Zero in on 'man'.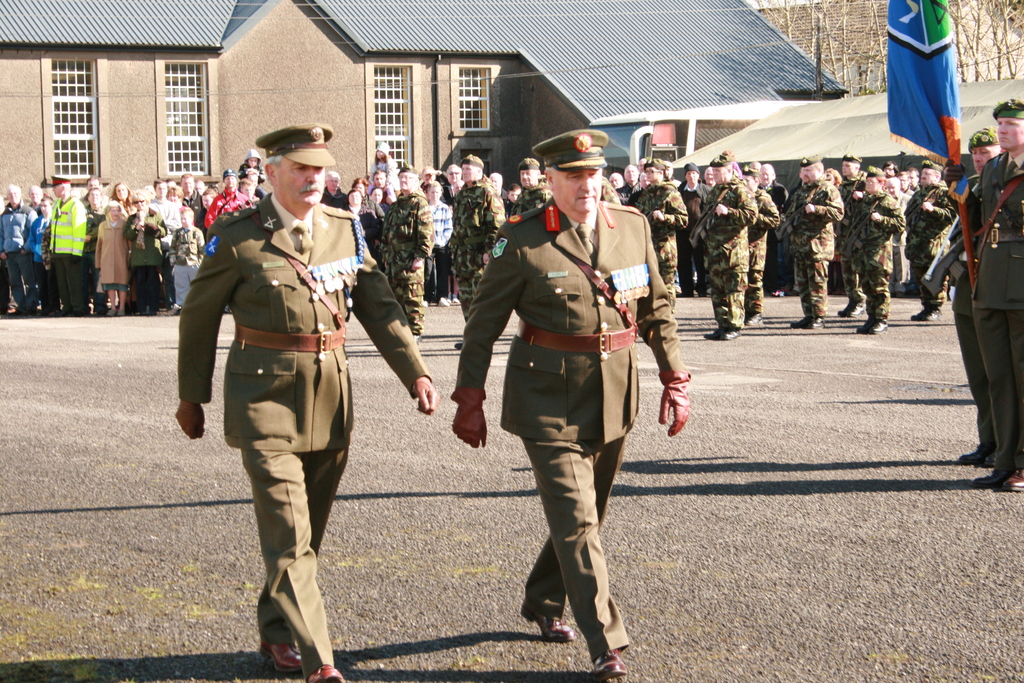
Zeroed in: l=620, t=164, r=639, b=205.
